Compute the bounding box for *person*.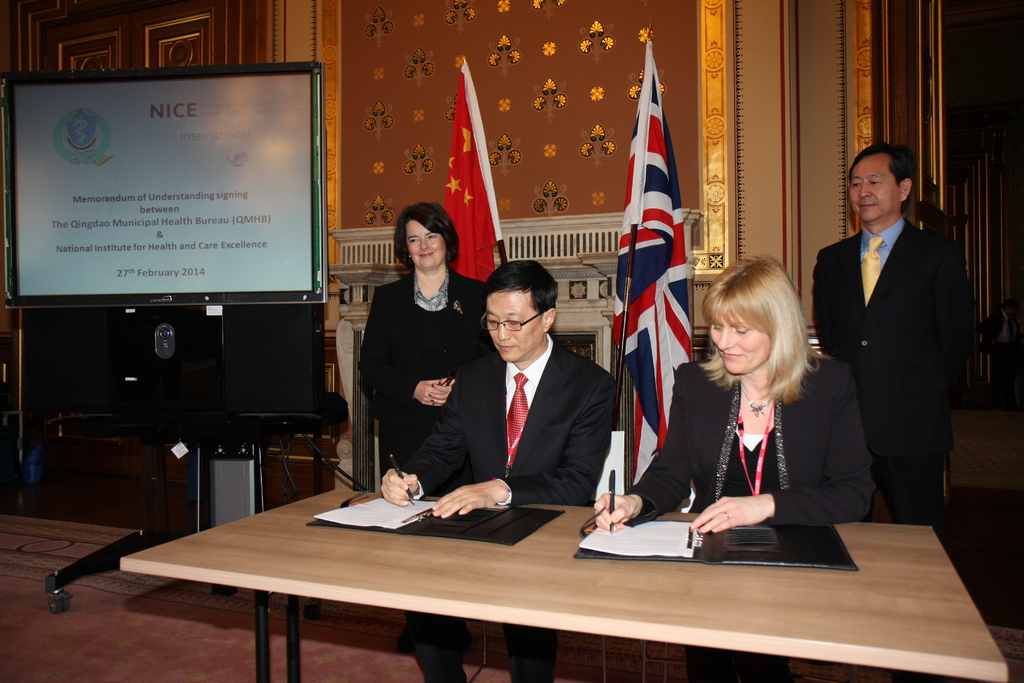
bbox=(356, 201, 483, 651).
